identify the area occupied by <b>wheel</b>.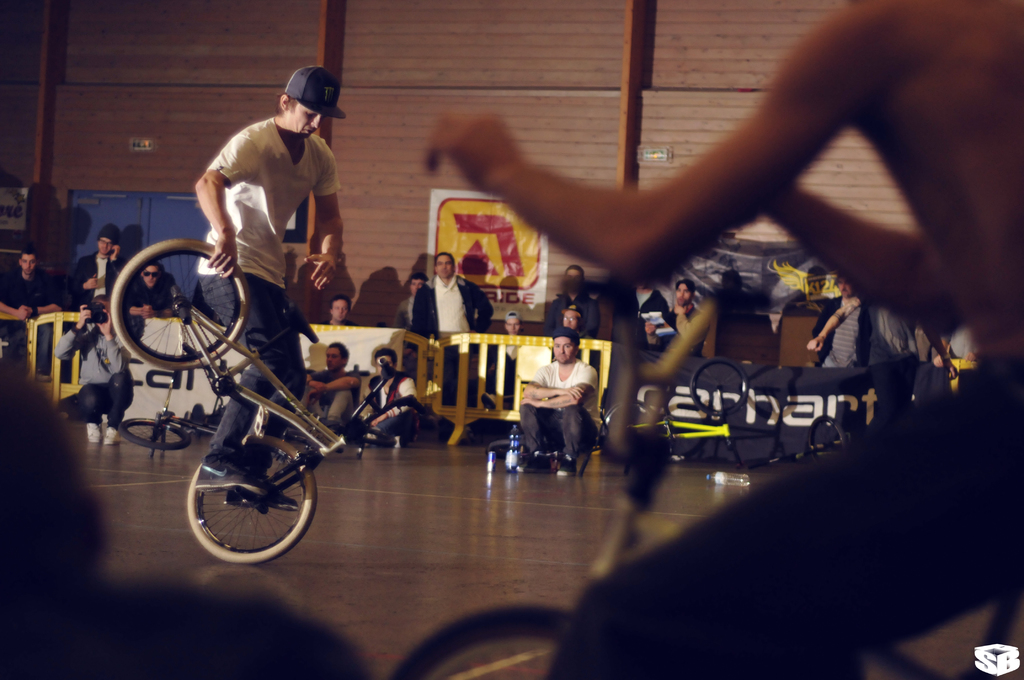
Area: locate(488, 440, 532, 464).
